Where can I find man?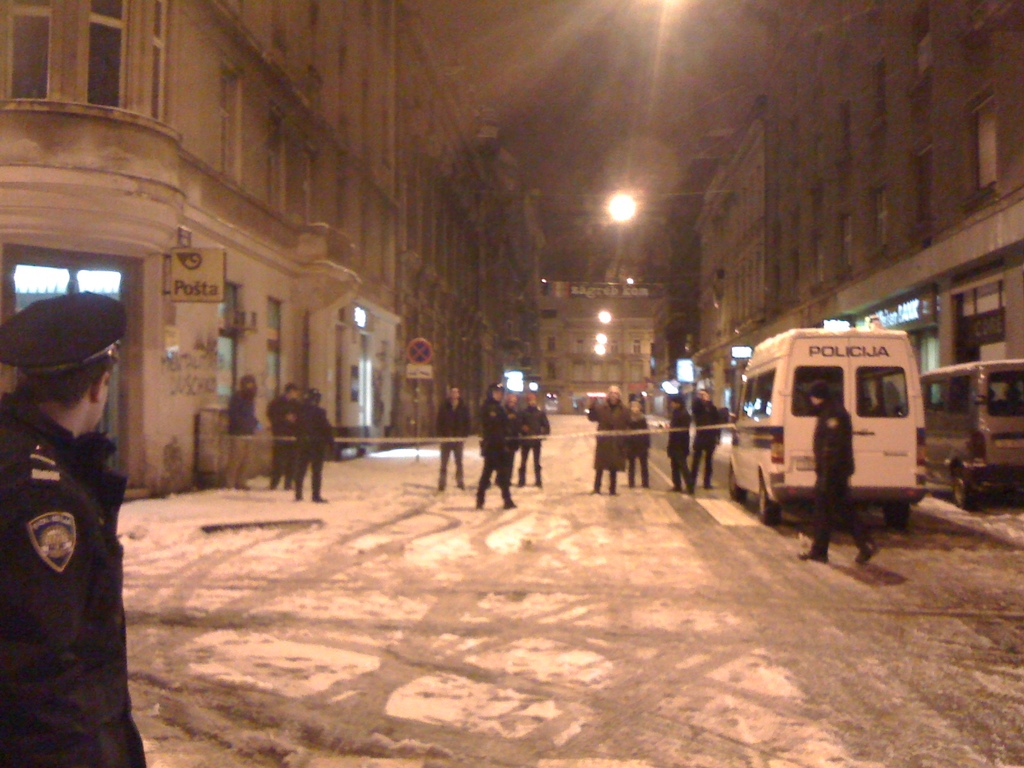
You can find it at {"x1": 436, "y1": 387, "x2": 465, "y2": 490}.
